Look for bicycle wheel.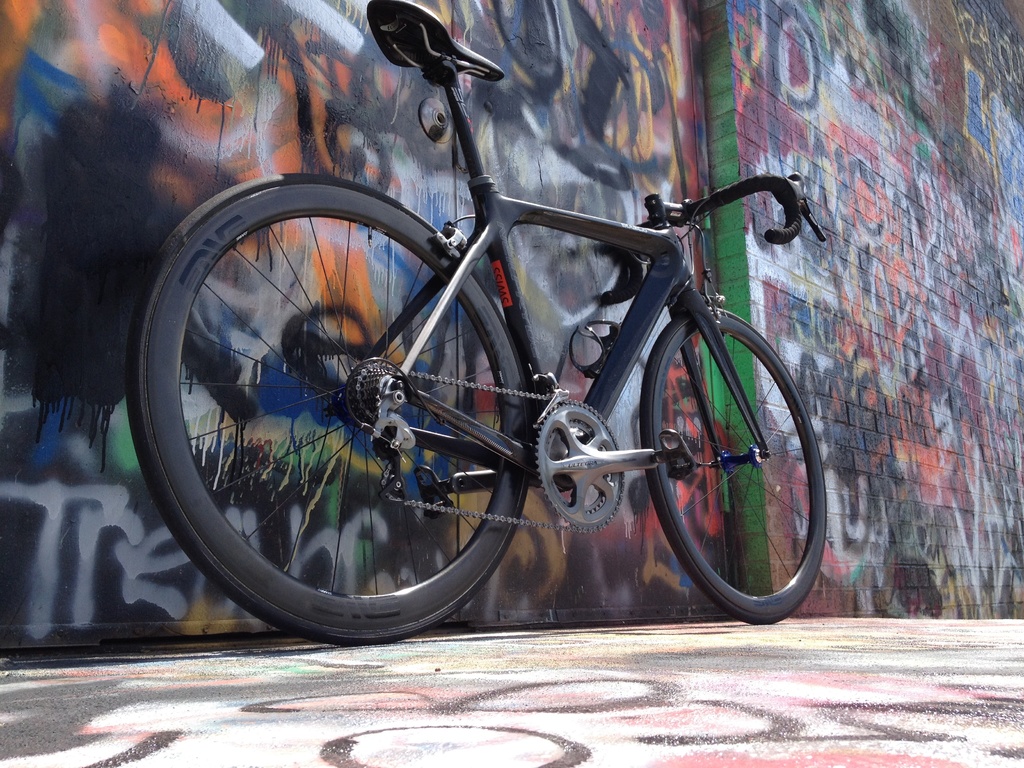
Found: x1=147, y1=191, x2=515, y2=644.
